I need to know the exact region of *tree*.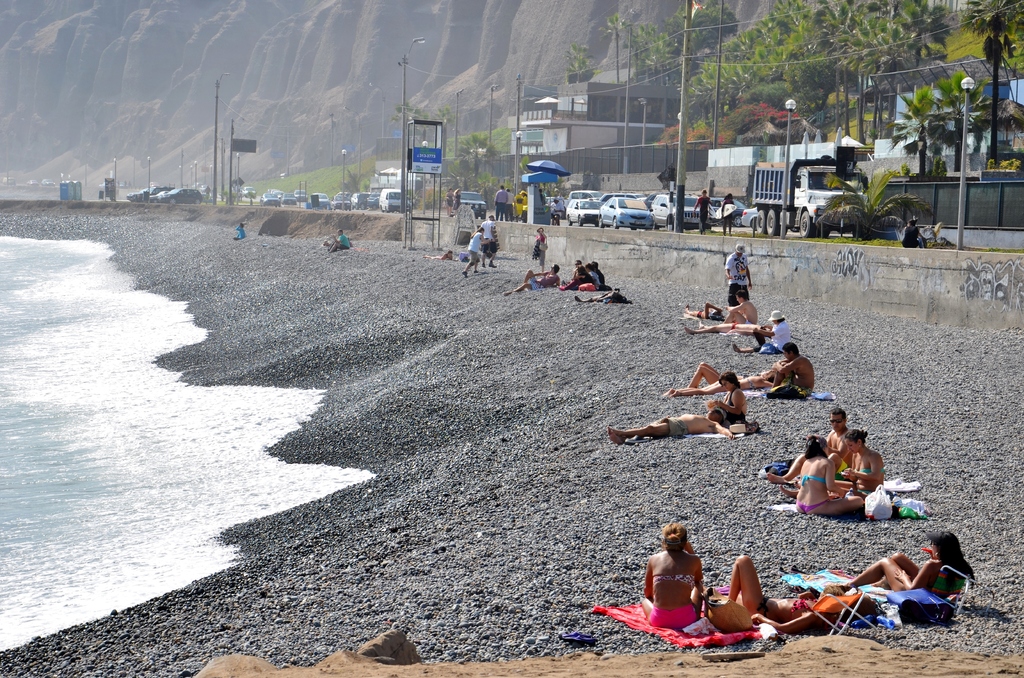
Region: (left=773, top=0, right=828, bottom=108).
